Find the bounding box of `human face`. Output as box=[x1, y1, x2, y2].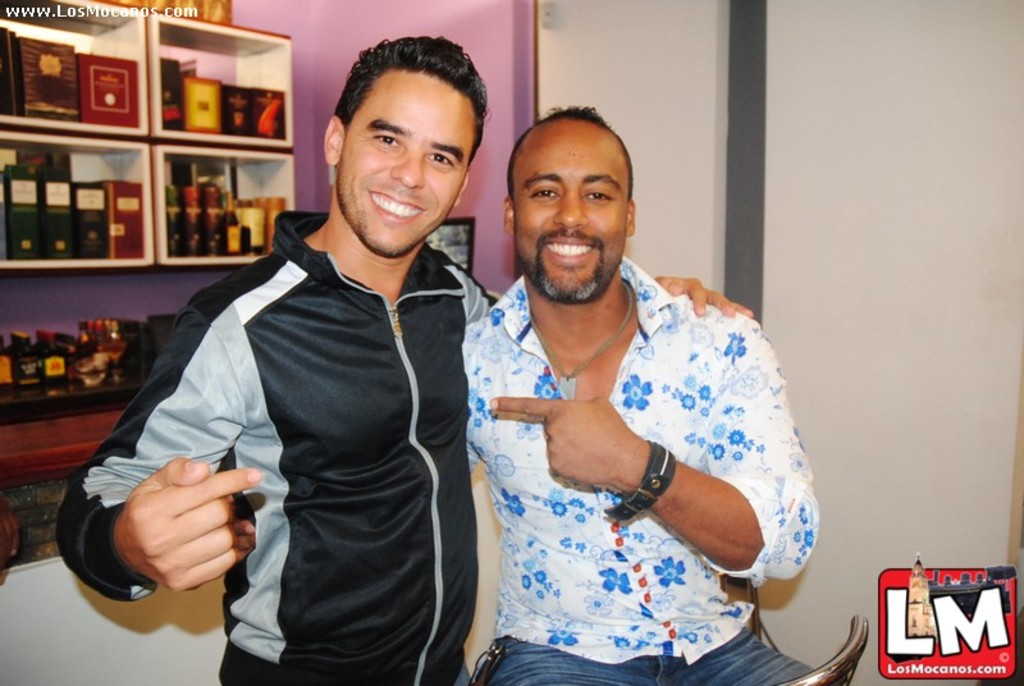
box=[515, 140, 626, 305].
